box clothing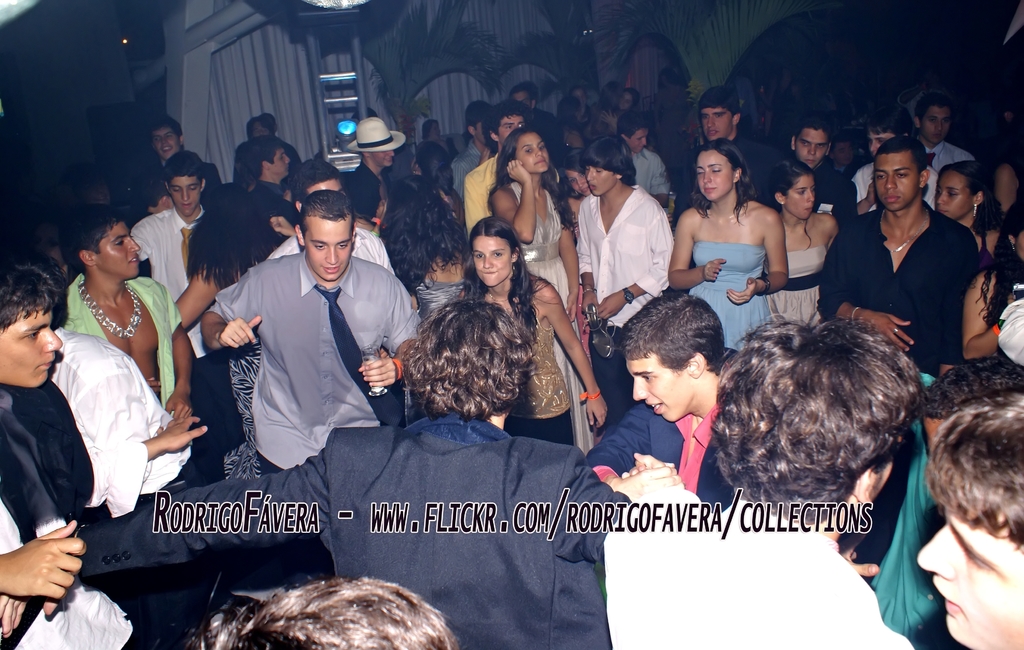
bbox=[100, 190, 259, 302]
